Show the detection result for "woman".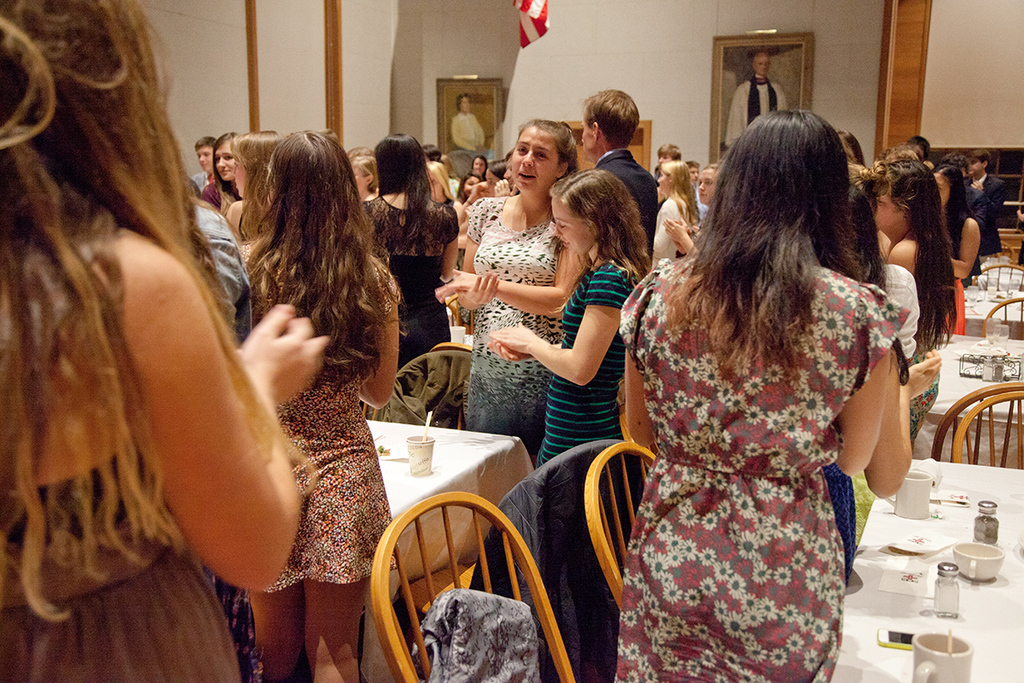
crop(470, 160, 485, 188).
